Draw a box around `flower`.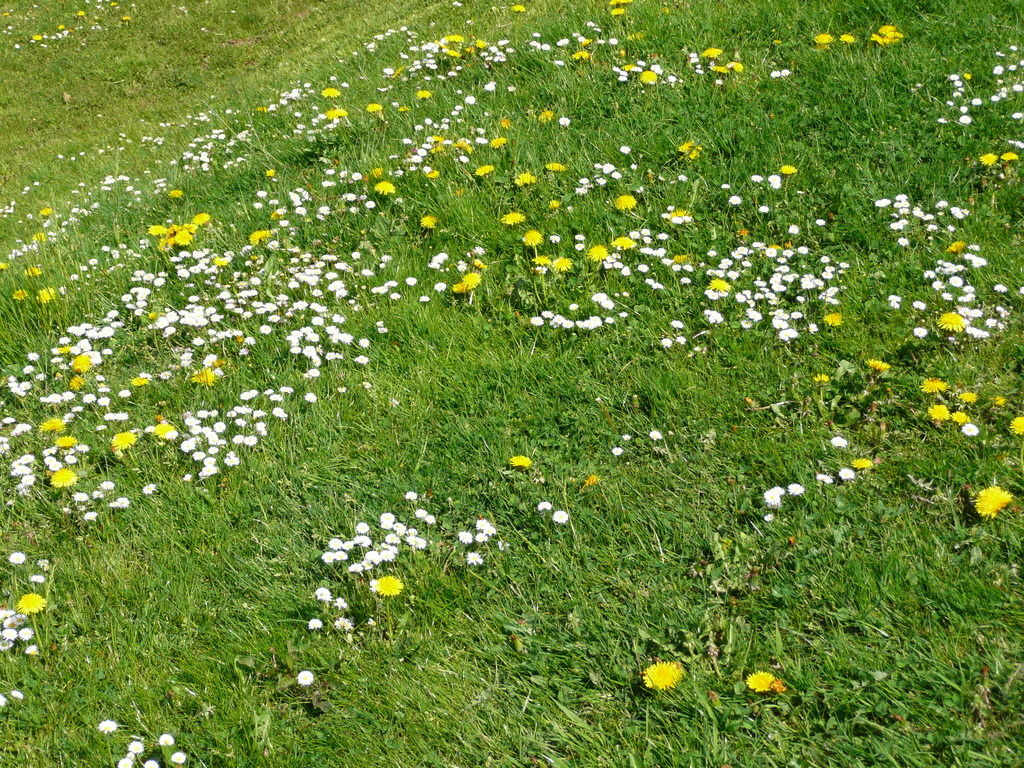
[762,484,781,506].
